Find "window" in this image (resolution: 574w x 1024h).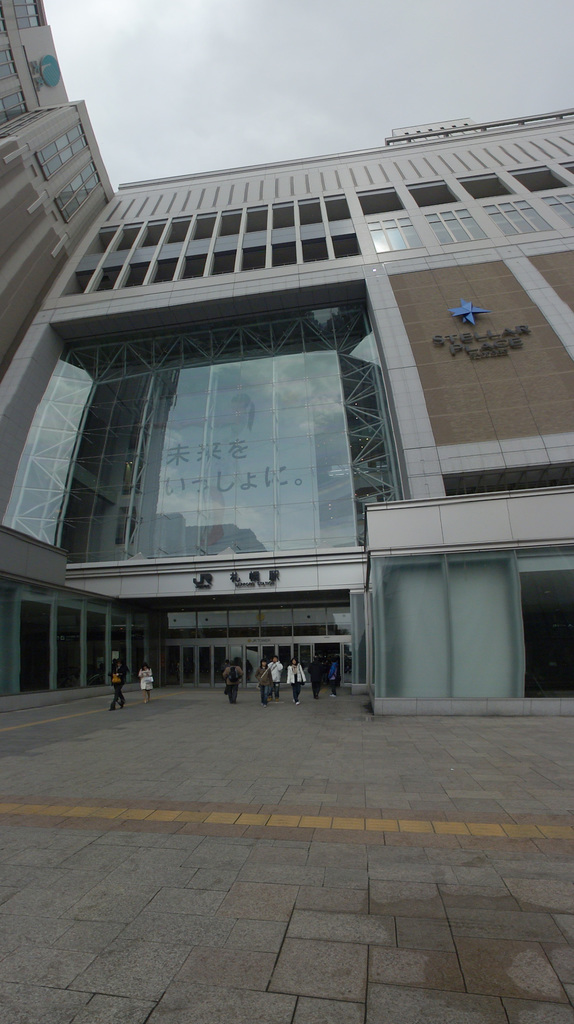
92, 266, 122, 292.
